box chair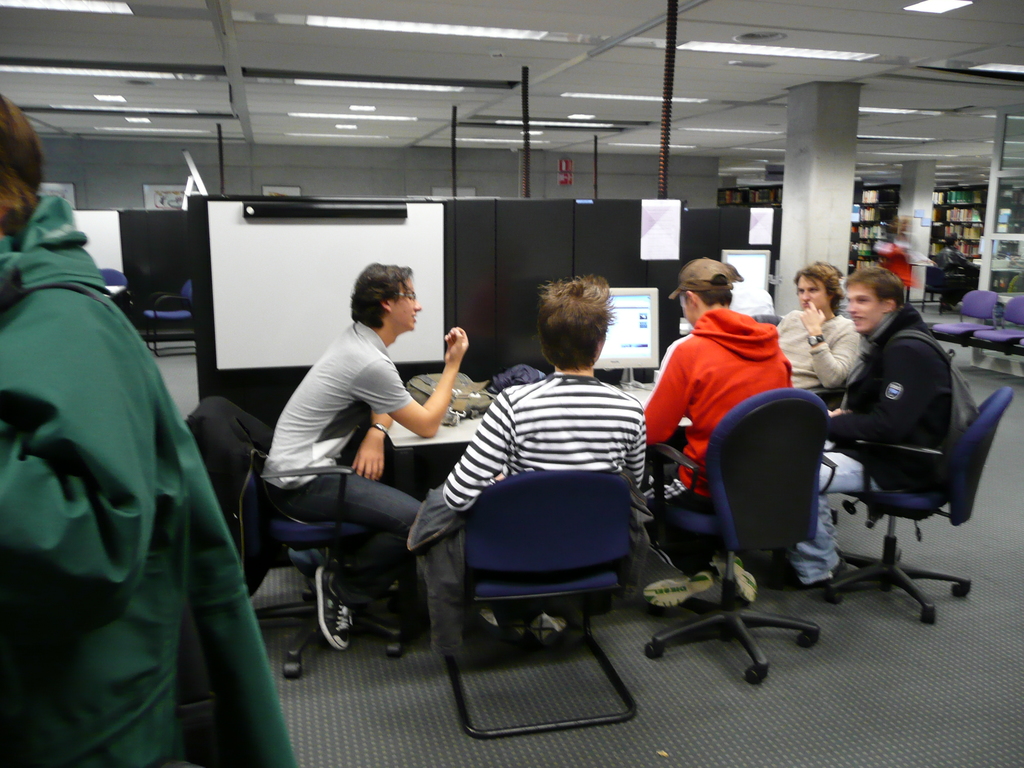
crop(140, 280, 193, 356)
